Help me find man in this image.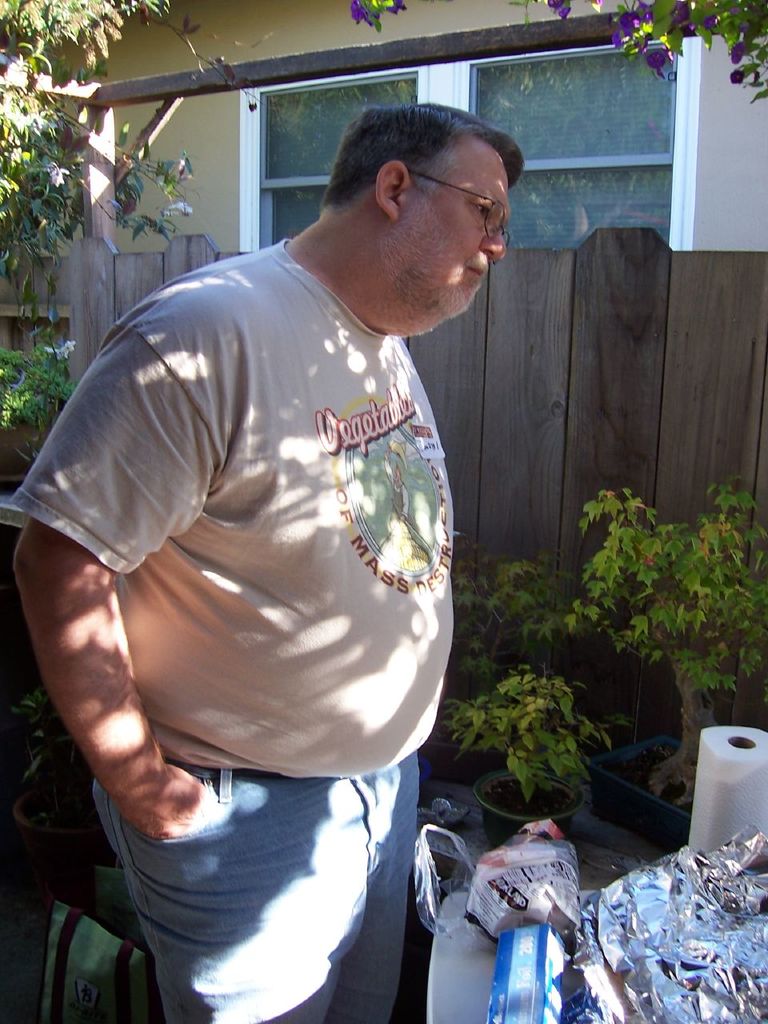
Found it: {"x1": 44, "y1": 76, "x2": 506, "y2": 1017}.
